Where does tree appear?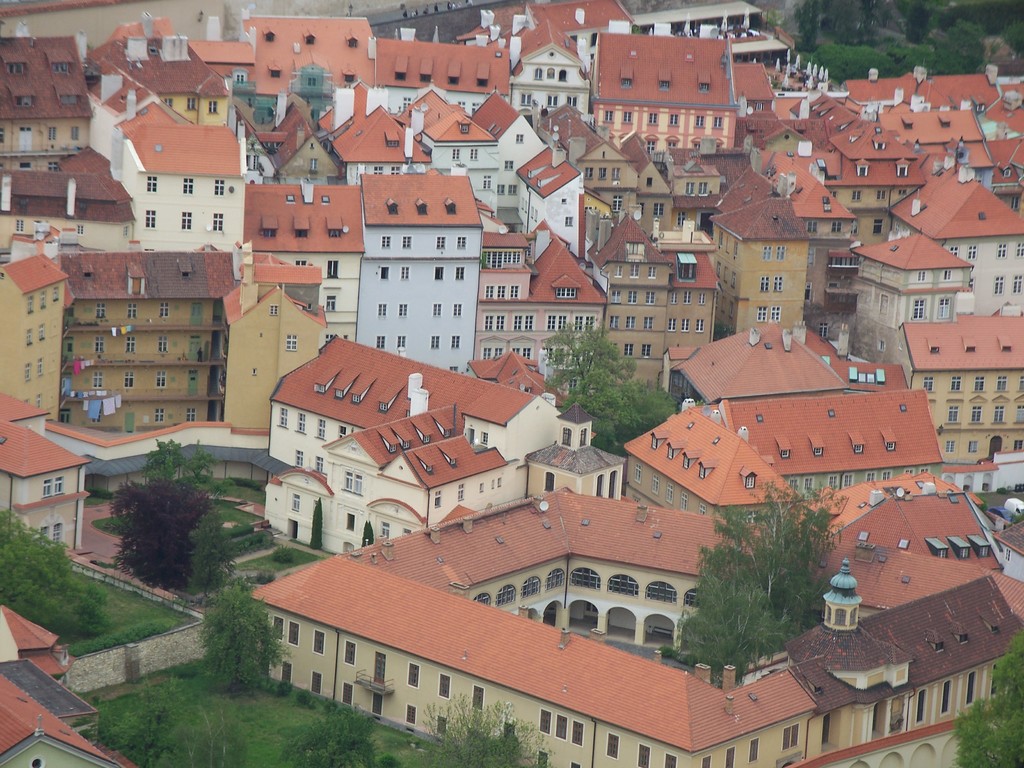
Appears at (left=561, top=375, right=684, bottom=446).
